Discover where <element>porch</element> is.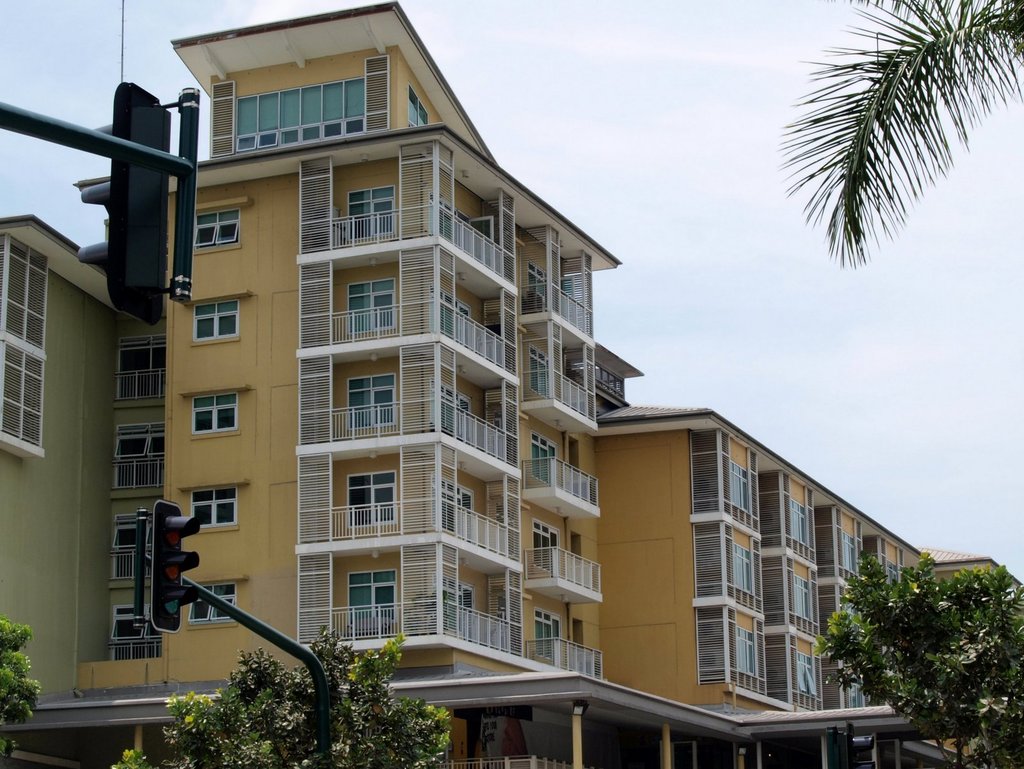
Discovered at 298/292/524/379.
